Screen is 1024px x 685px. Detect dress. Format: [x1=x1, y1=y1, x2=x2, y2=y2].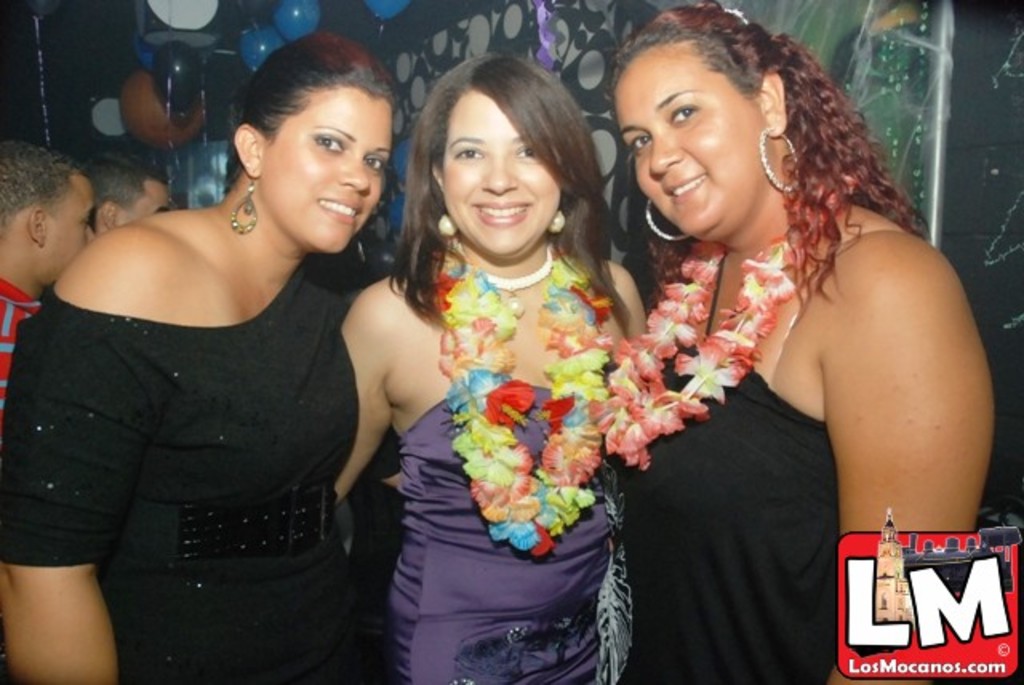
[x1=0, y1=258, x2=358, y2=683].
